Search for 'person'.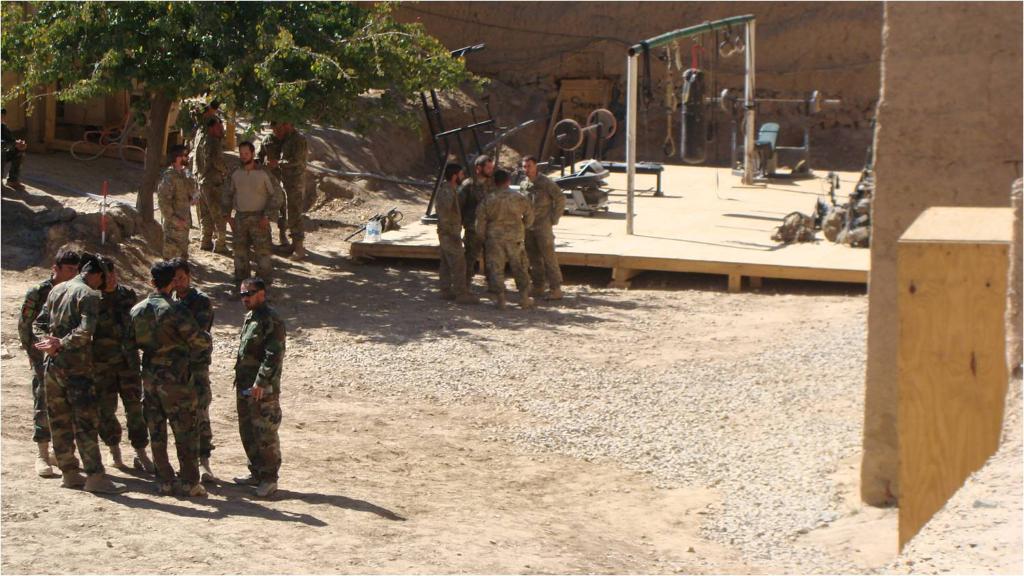
Found at x1=458, y1=153, x2=495, y2=282.
